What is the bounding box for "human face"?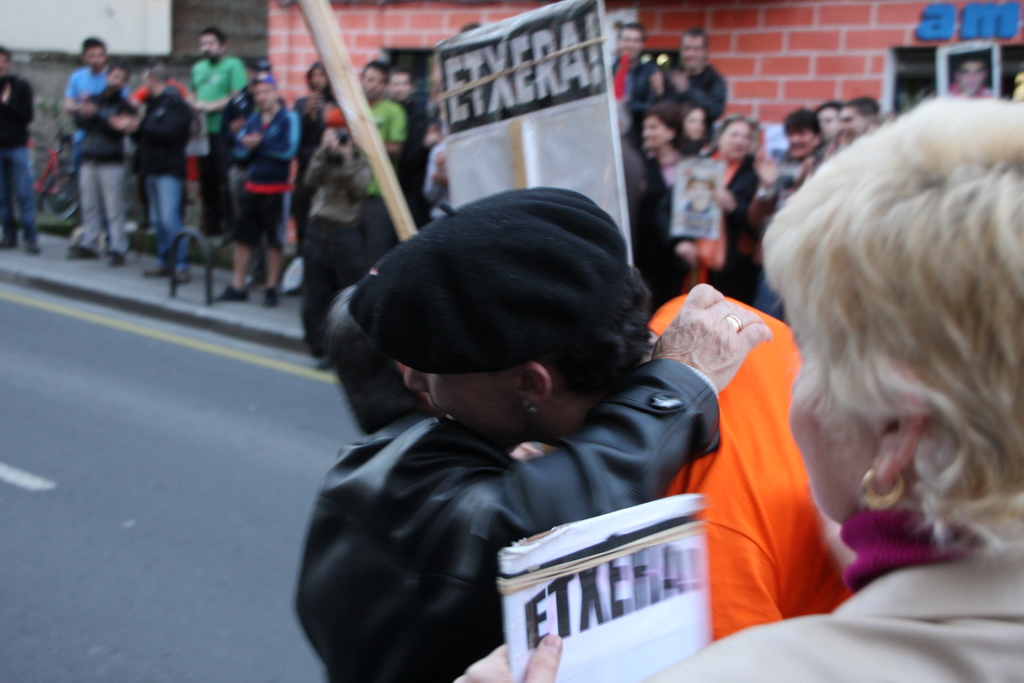
<bbox>618, 25, 641, 54</bbox>.
